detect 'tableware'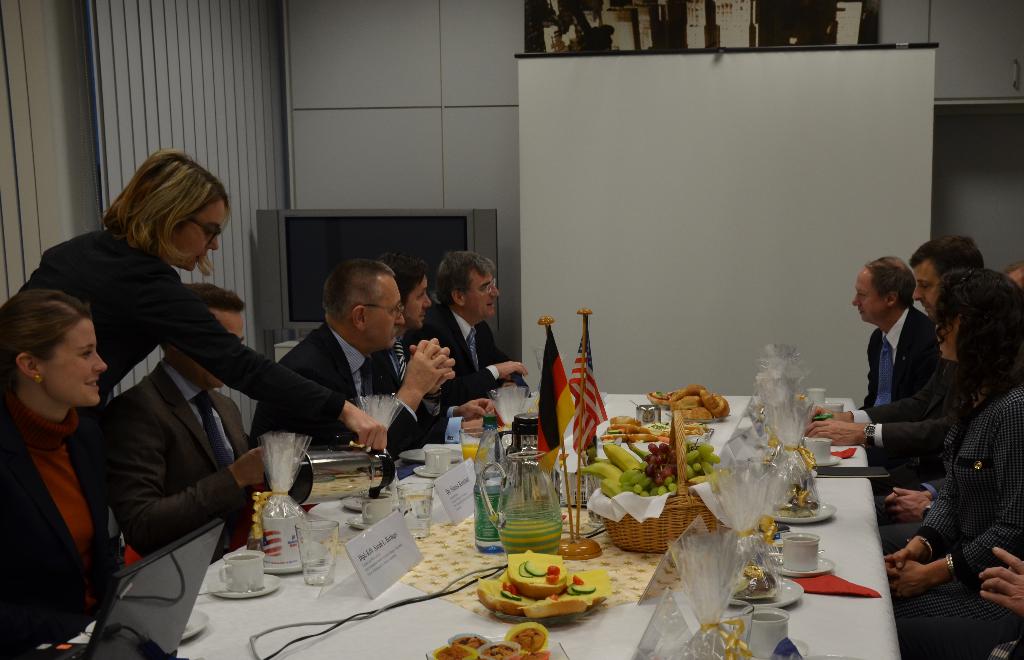
(left=806, top=437, right=834, bottom=466)
